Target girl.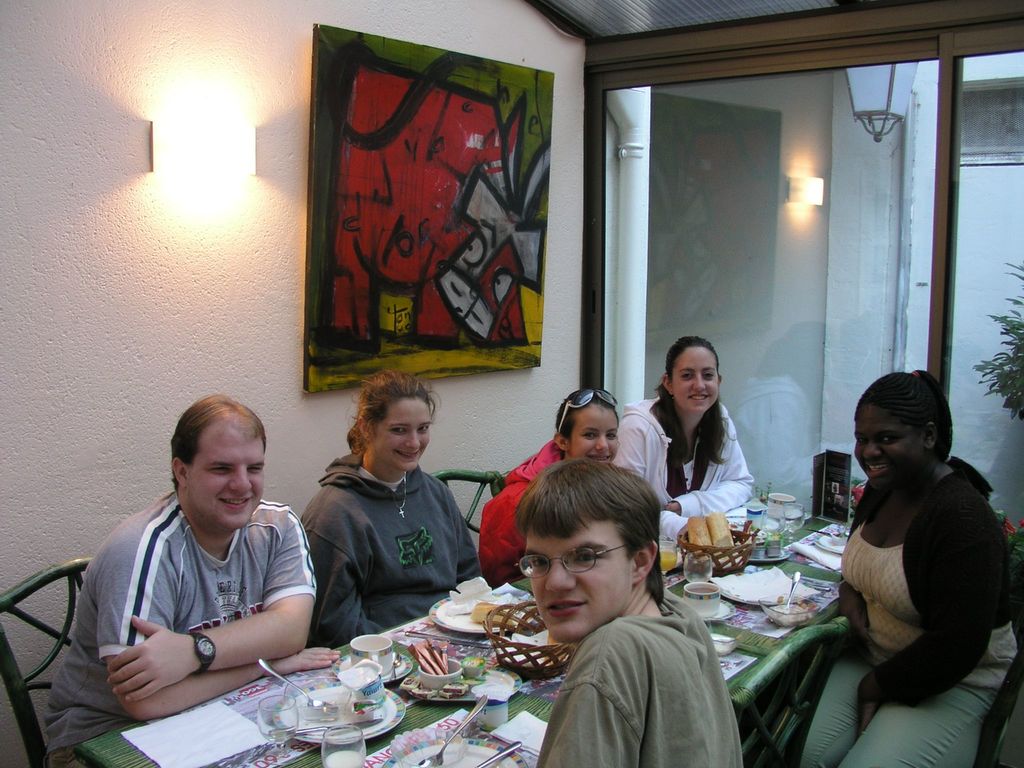
Target region: 300 369 484 656.
